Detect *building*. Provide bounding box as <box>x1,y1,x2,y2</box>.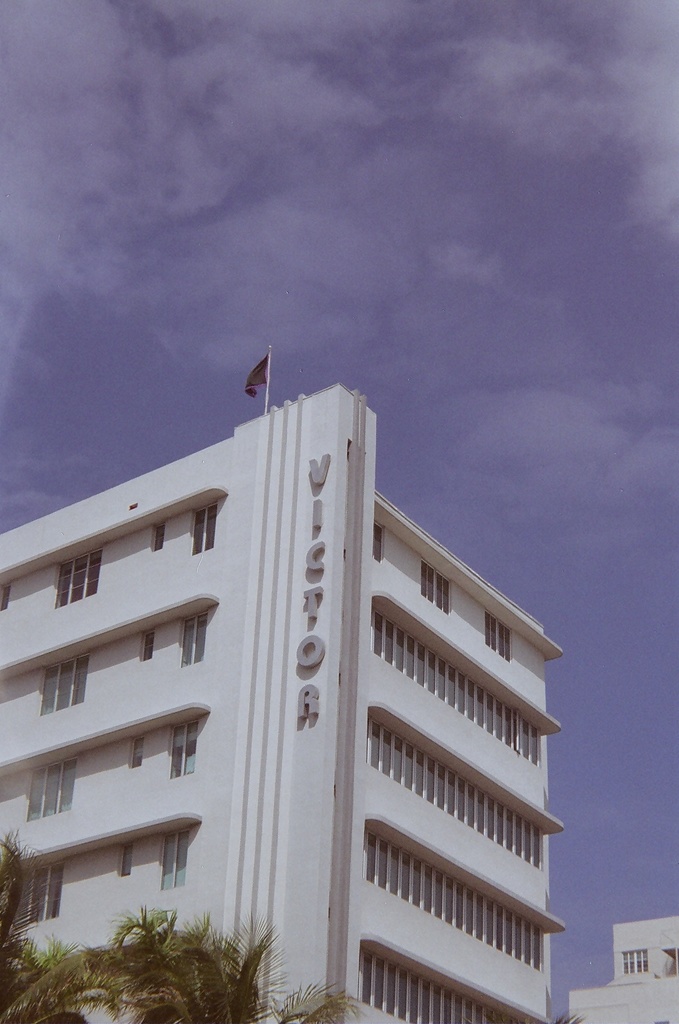
<box>0,381,580,1023</box>.
